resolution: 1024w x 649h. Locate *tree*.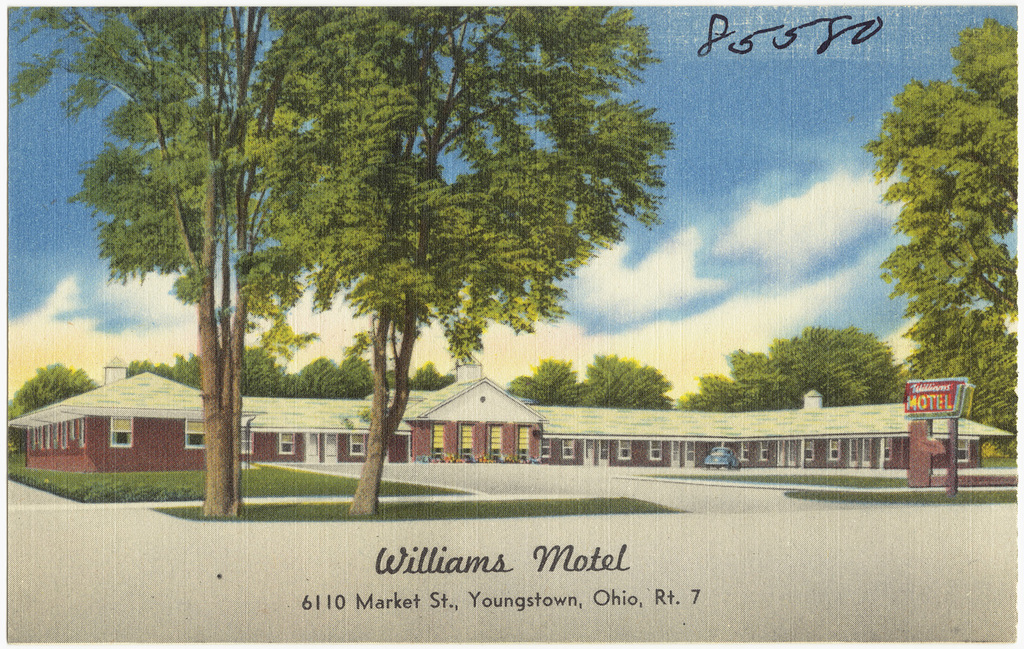
x1=507 y1=357 x2=597 y2=409.
